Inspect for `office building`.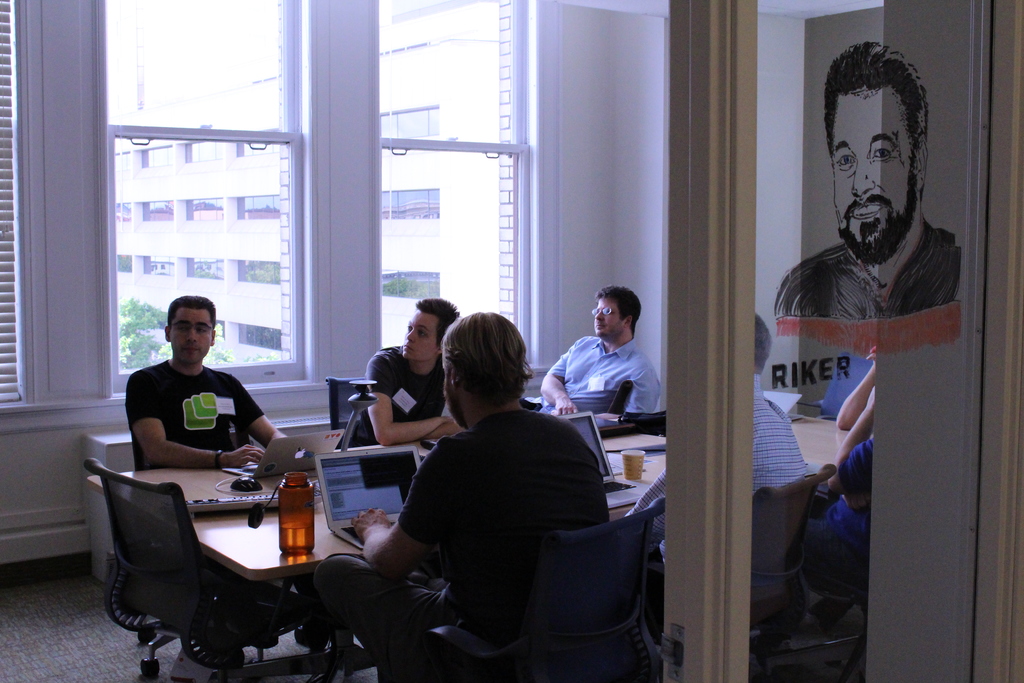
Inspection: Rect(0, 0, 1023, 682).
